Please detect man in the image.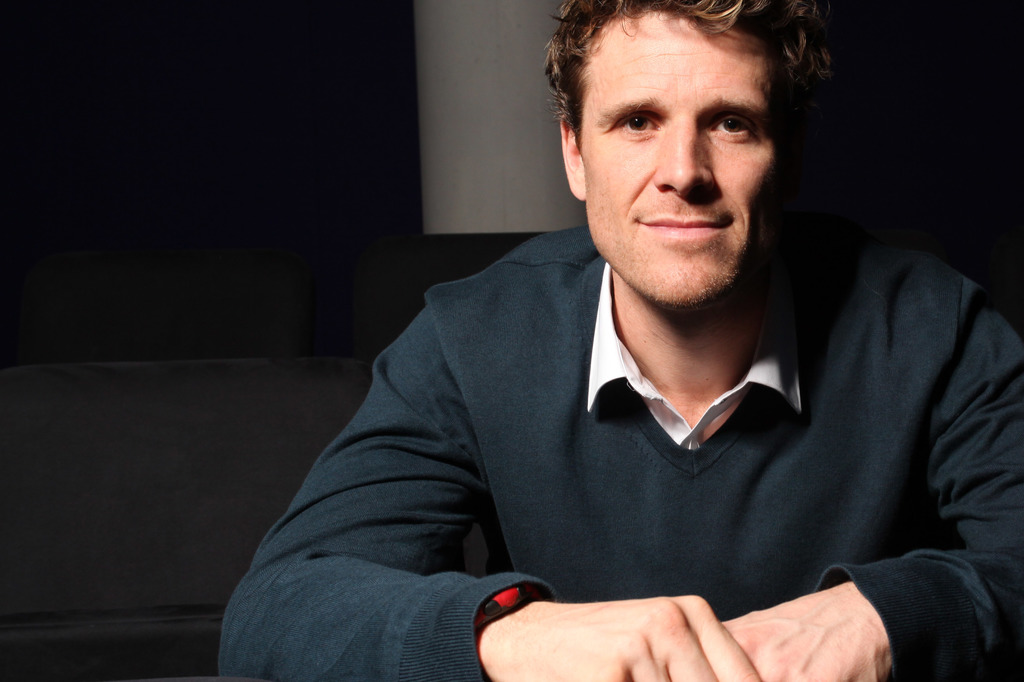
left=246, top=13, right=1020, bottom=662.
